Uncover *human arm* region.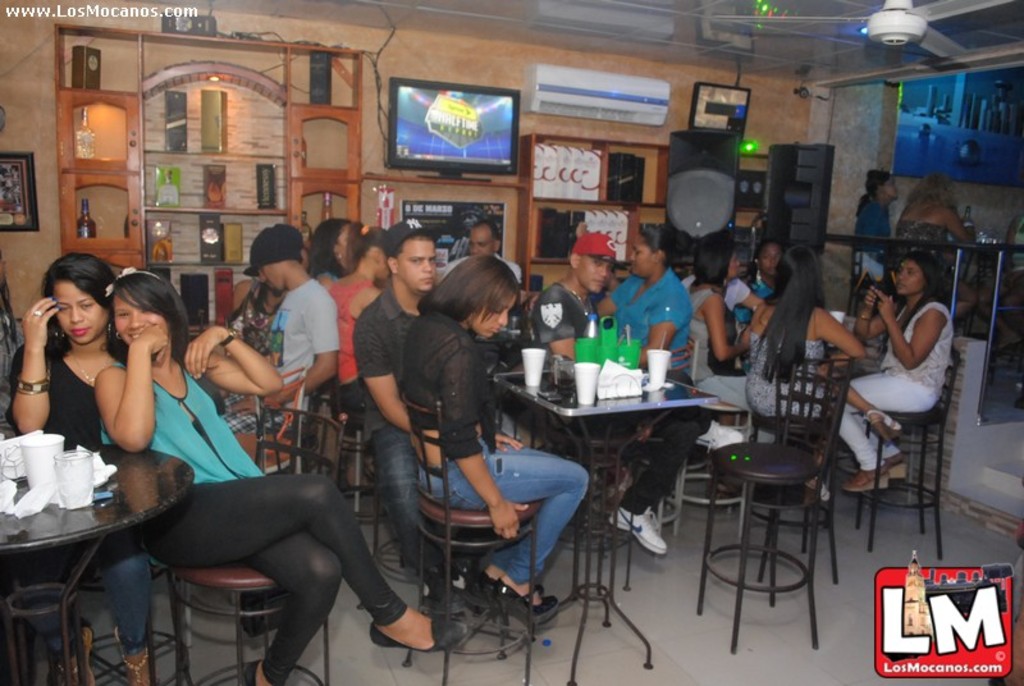
Uncovered: x1=850, y1=282, x2=884, y2=339.
